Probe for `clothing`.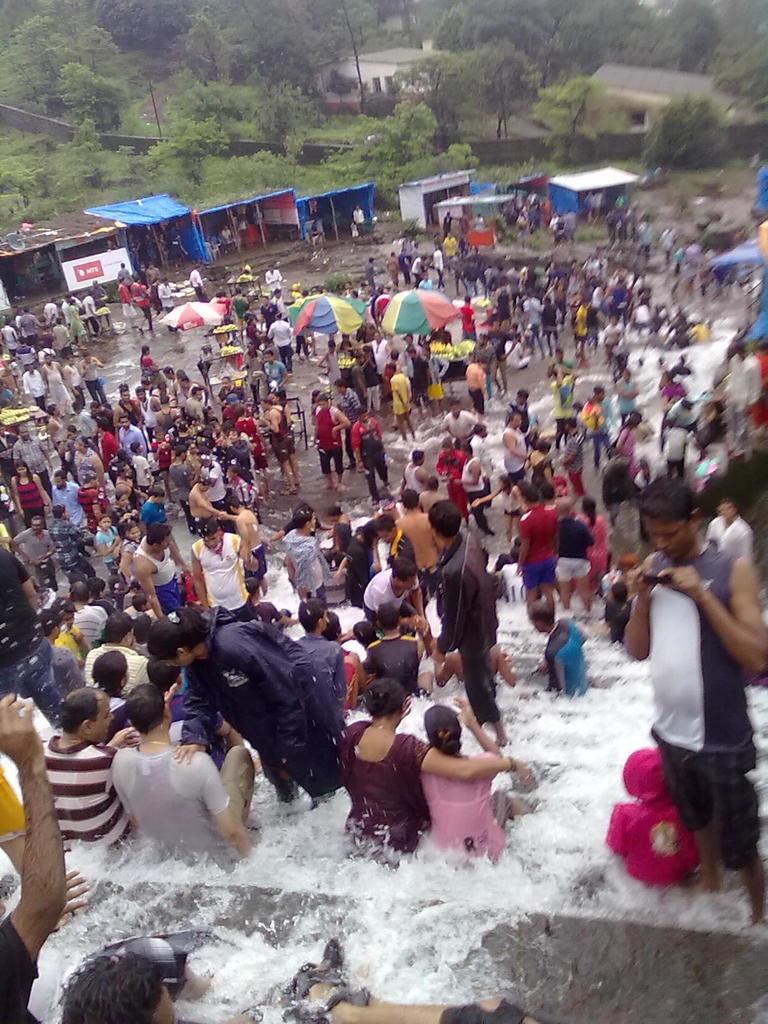
Probe result: BBox(111, 749, 265, 847).
